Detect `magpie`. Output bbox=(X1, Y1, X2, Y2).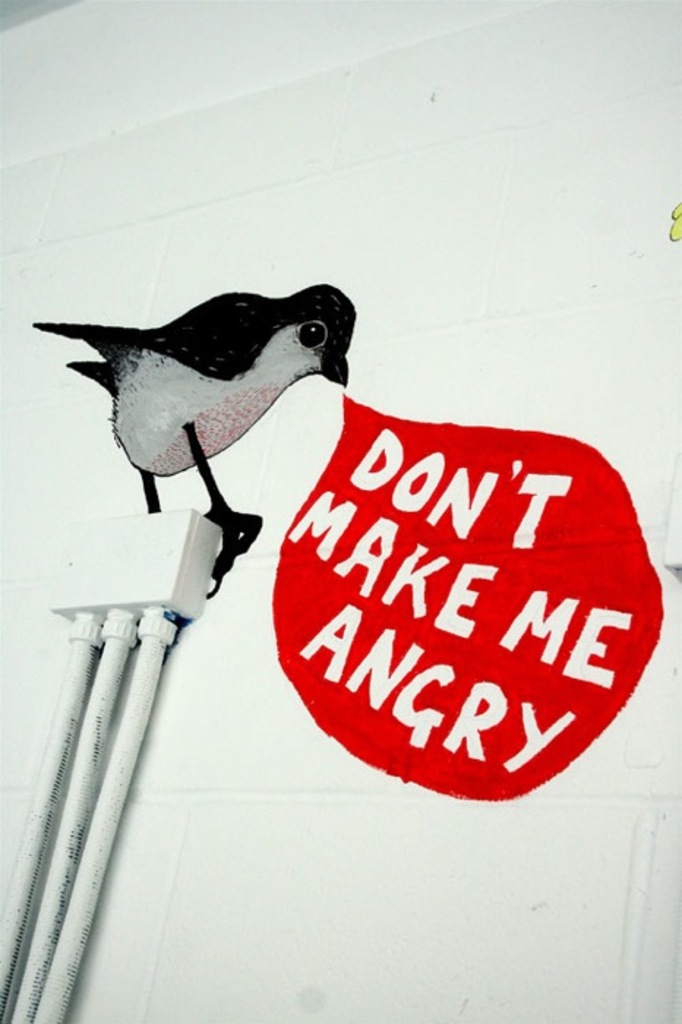
bbox=(22, 271, 359, 603).
